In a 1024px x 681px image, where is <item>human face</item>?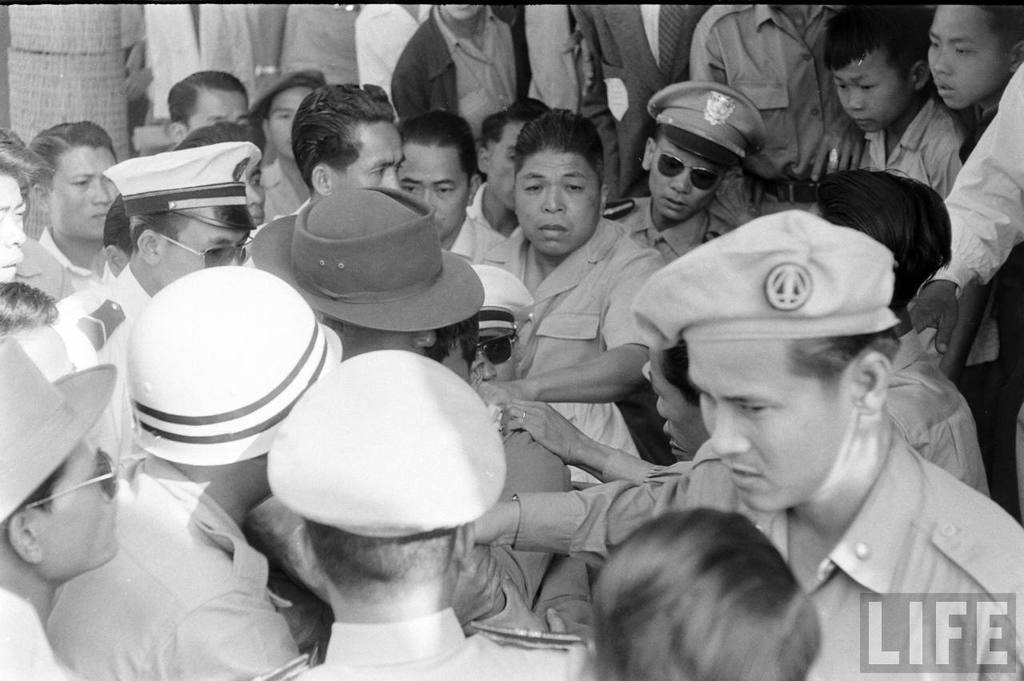
(10, 325, 79, 383).
